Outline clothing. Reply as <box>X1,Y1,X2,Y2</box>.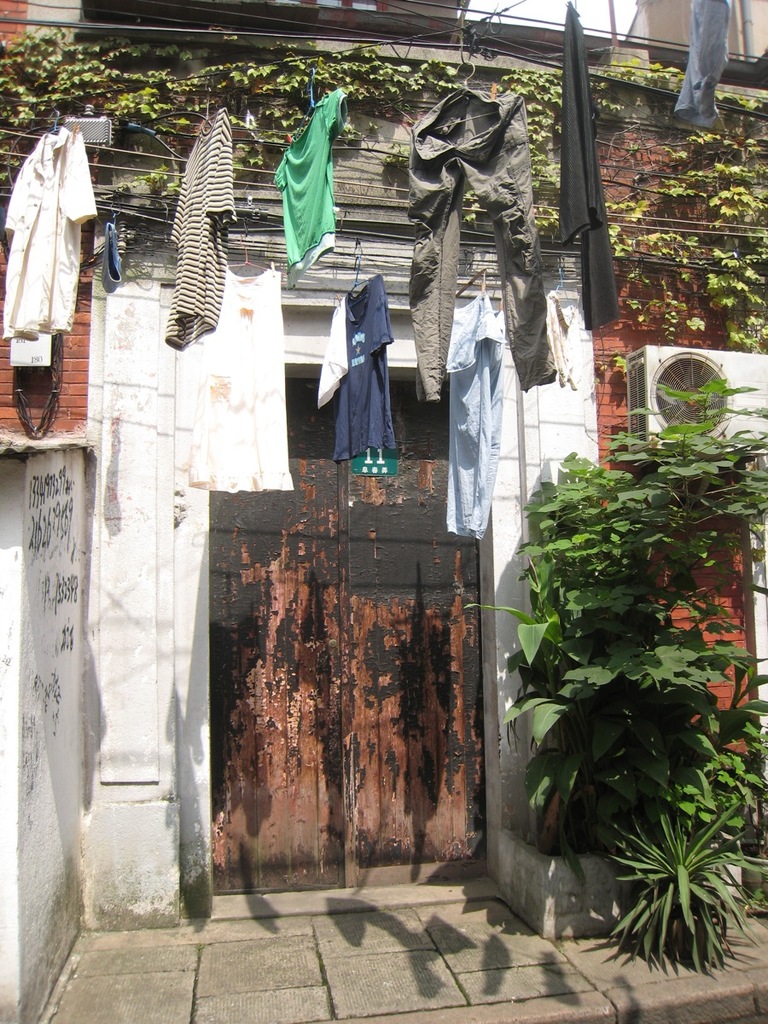
<box>402,87,559,410</box>.
